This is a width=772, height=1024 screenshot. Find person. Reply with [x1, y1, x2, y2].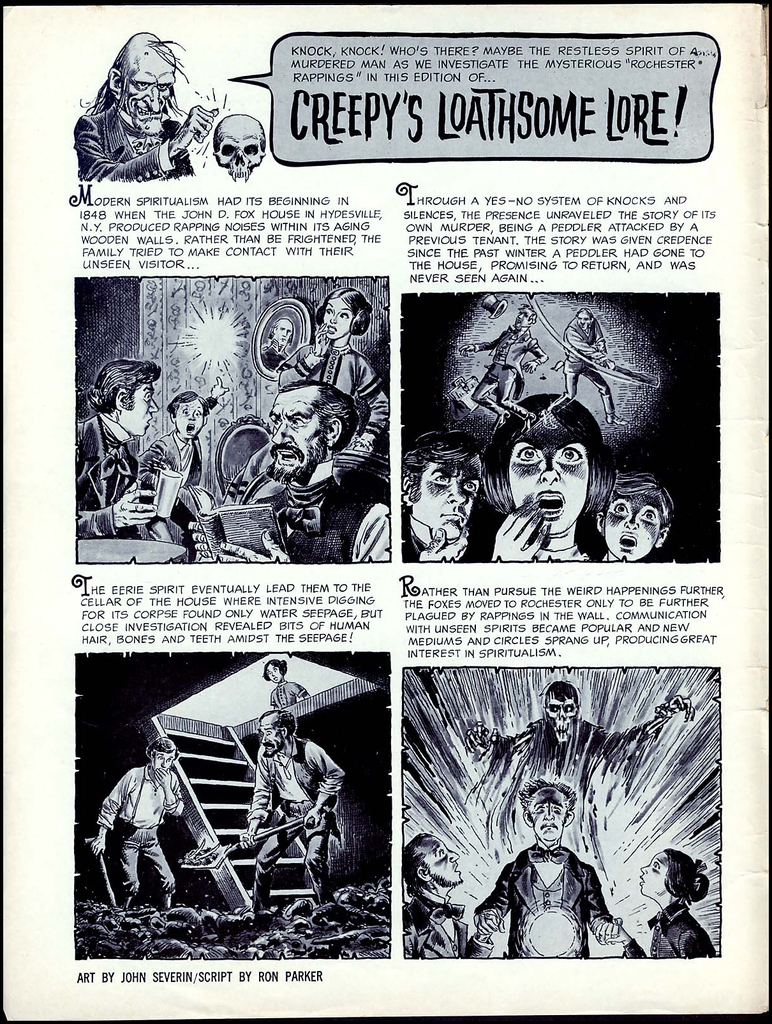
[596, 851, 715, 960].
